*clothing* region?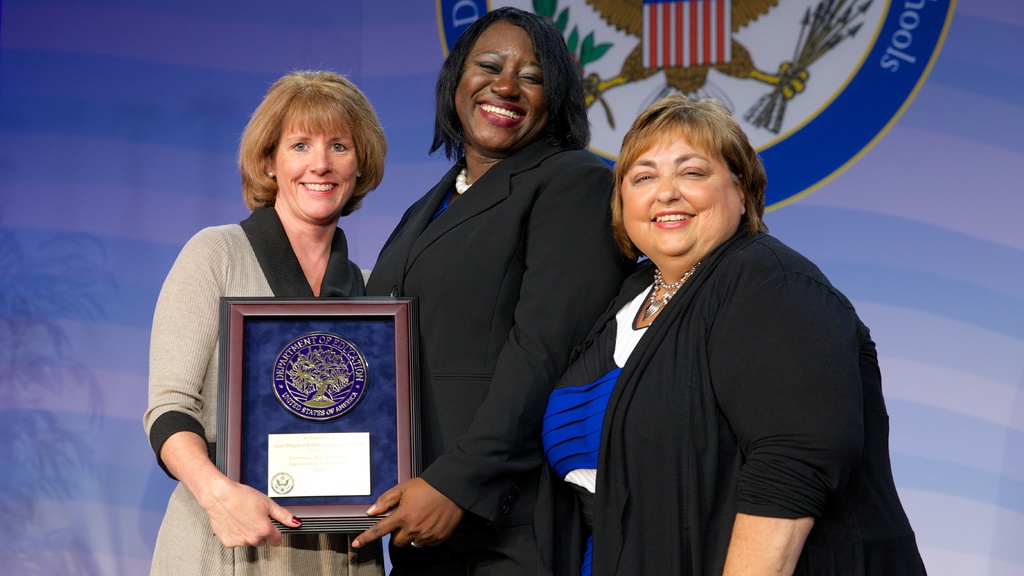
{"left": 141, "top": 192, "right": 398, "bottom": 575}
